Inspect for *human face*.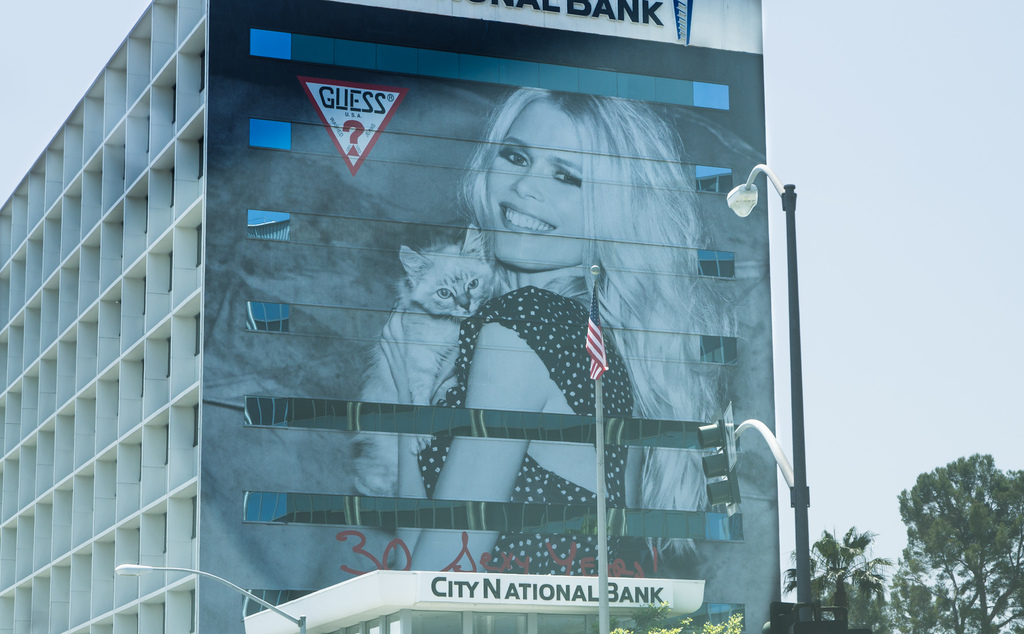
Inspection: bbox=[486, 97, 584, 273].
